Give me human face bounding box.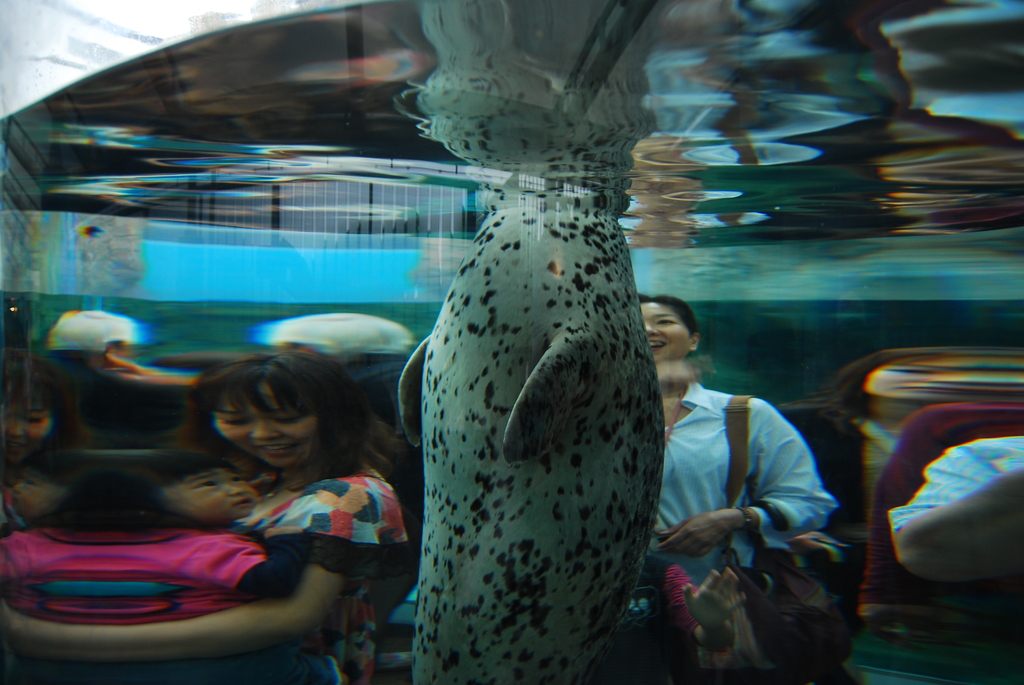
Rect(161, 456, 261, 519).
